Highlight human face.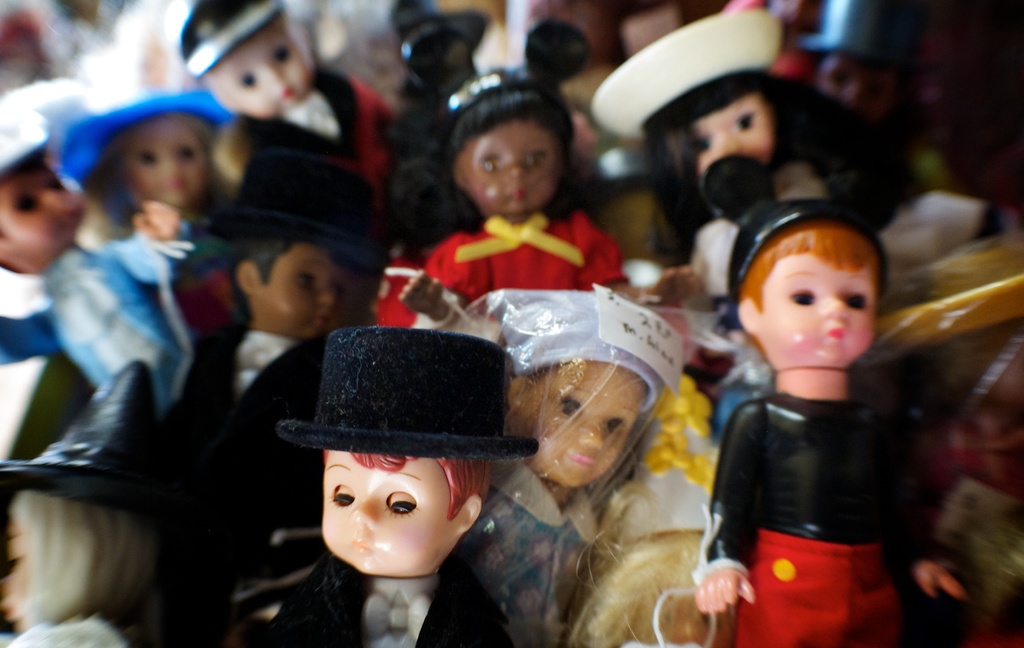
Highlighted region: x1=676 y1=89 x2=791 y2=179.
